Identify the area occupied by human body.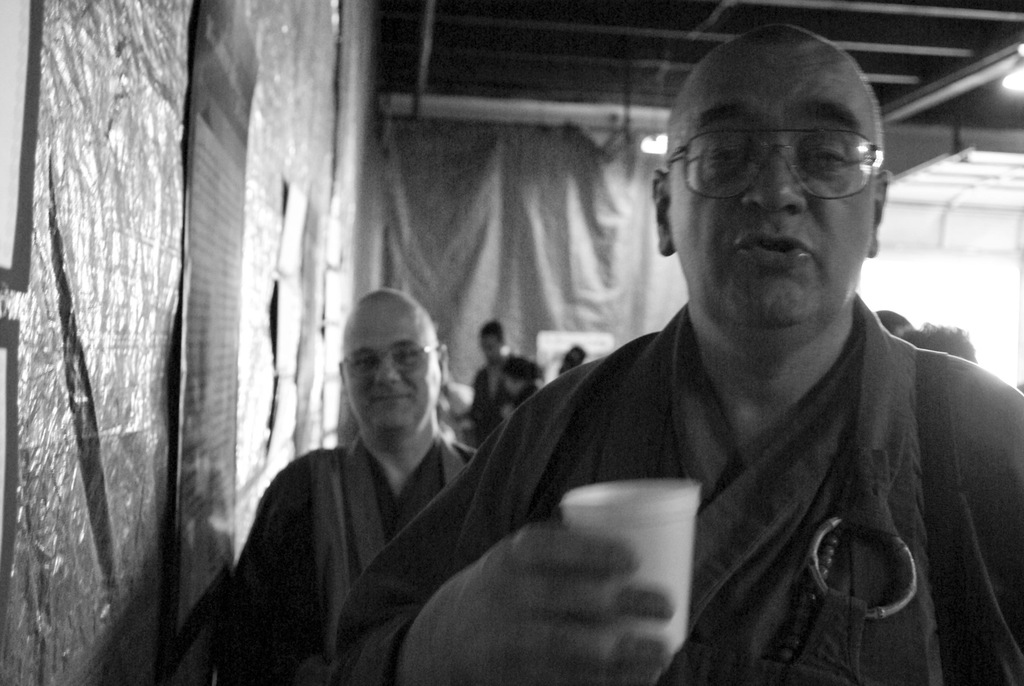
Area: 476,353,525,442.
